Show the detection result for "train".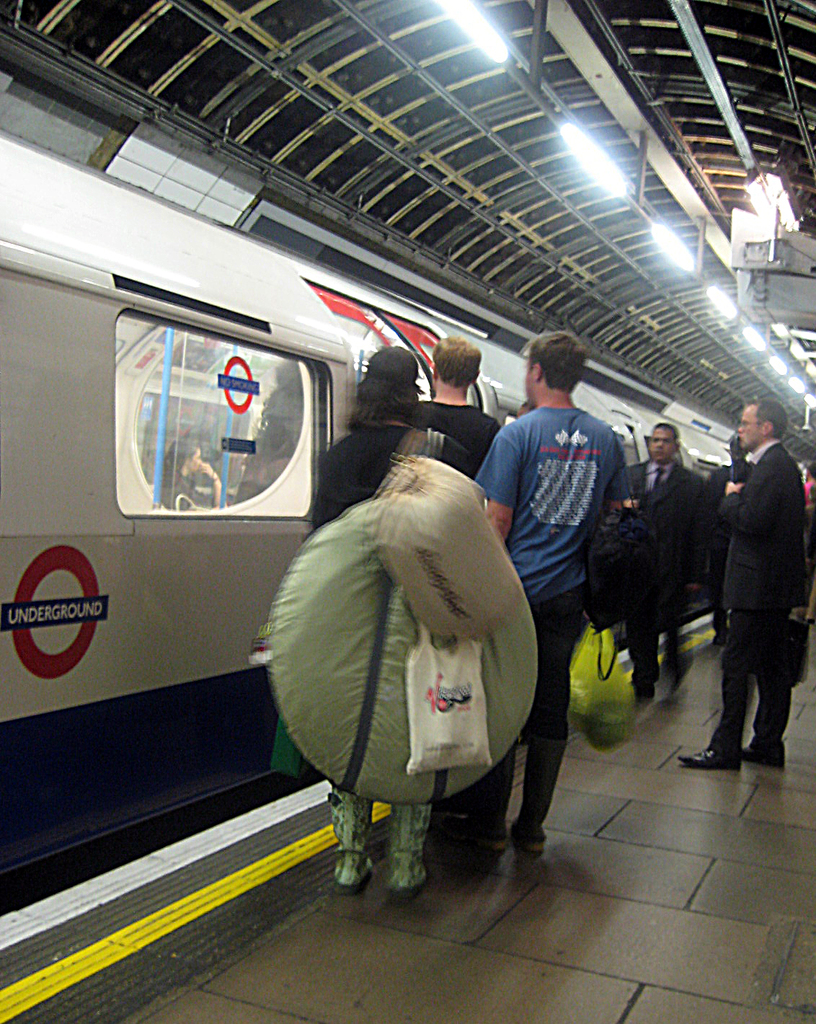
left=0, top=131, right=811, bottom=904.
